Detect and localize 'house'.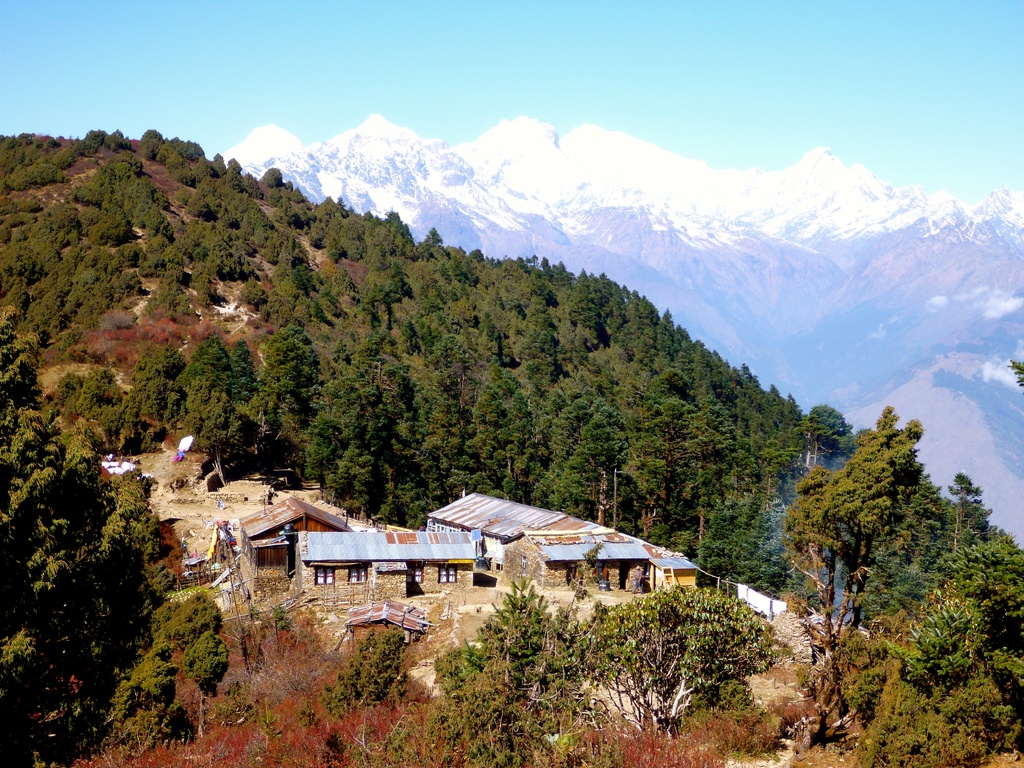
Localized at pyautogui.locateOnScreen(183, 528, 234, 582).
